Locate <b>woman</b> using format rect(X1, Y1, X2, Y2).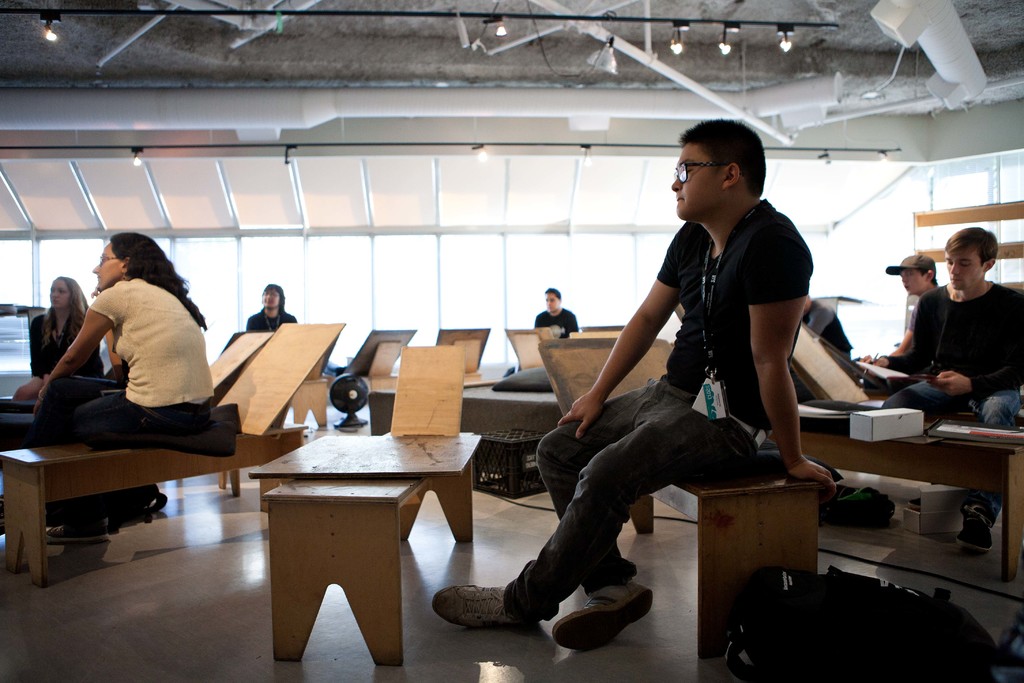
rect(26, 274, 110, 399).
